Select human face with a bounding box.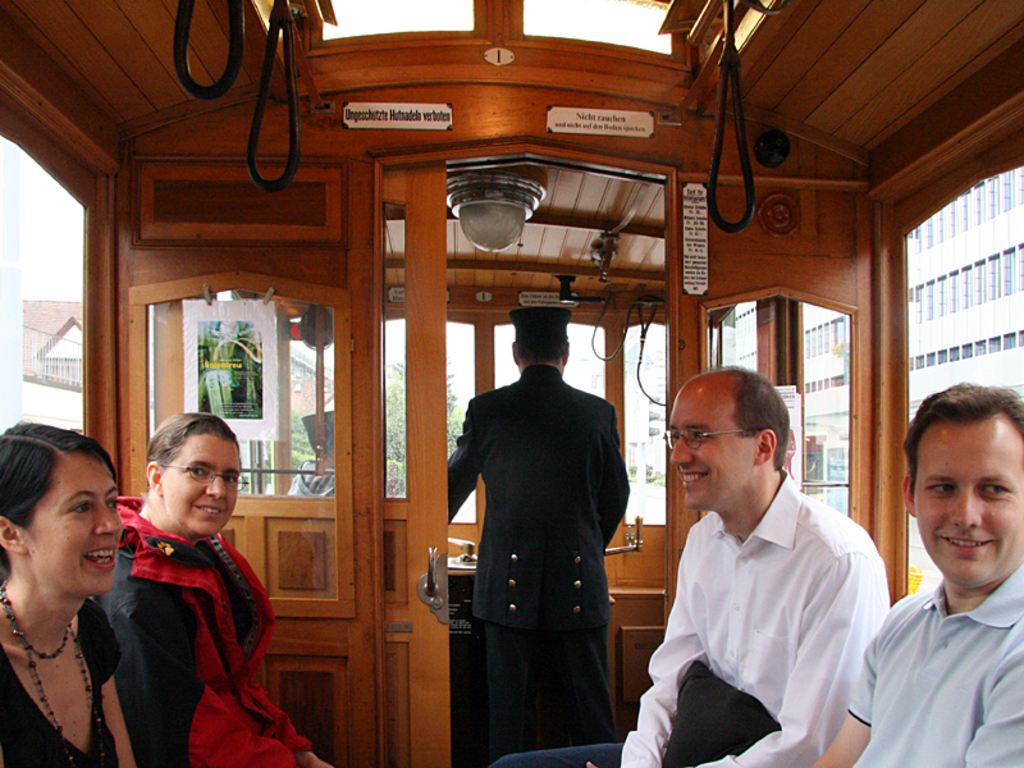
Rect(668, 389, 756, 507).
